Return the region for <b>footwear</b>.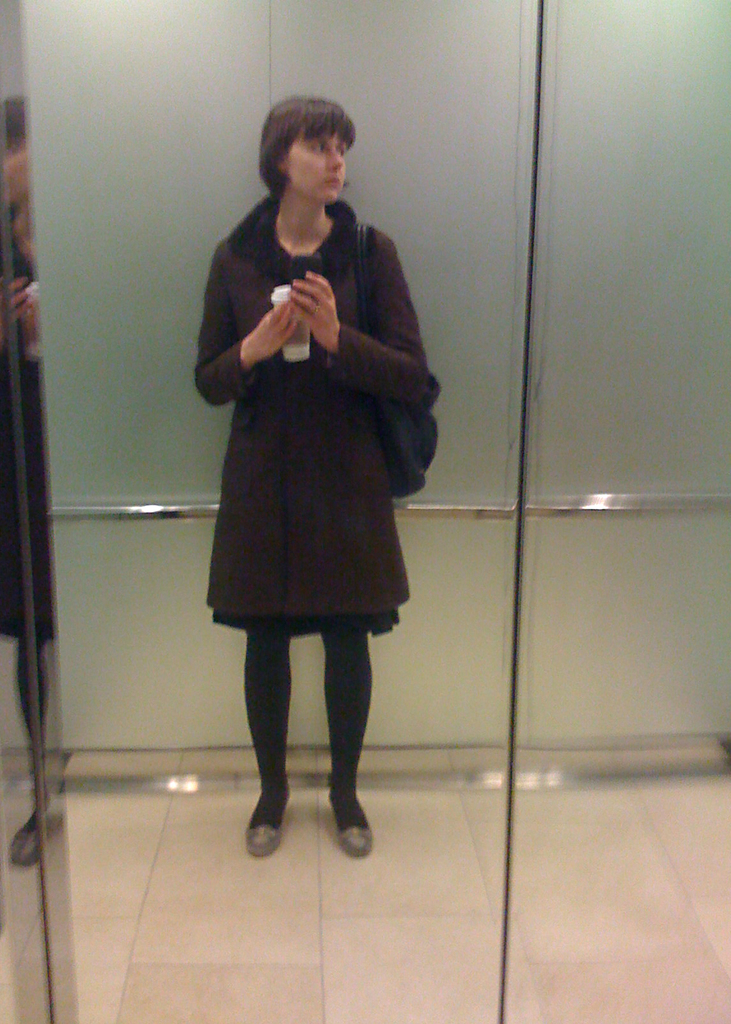
(325,785,374,863).
